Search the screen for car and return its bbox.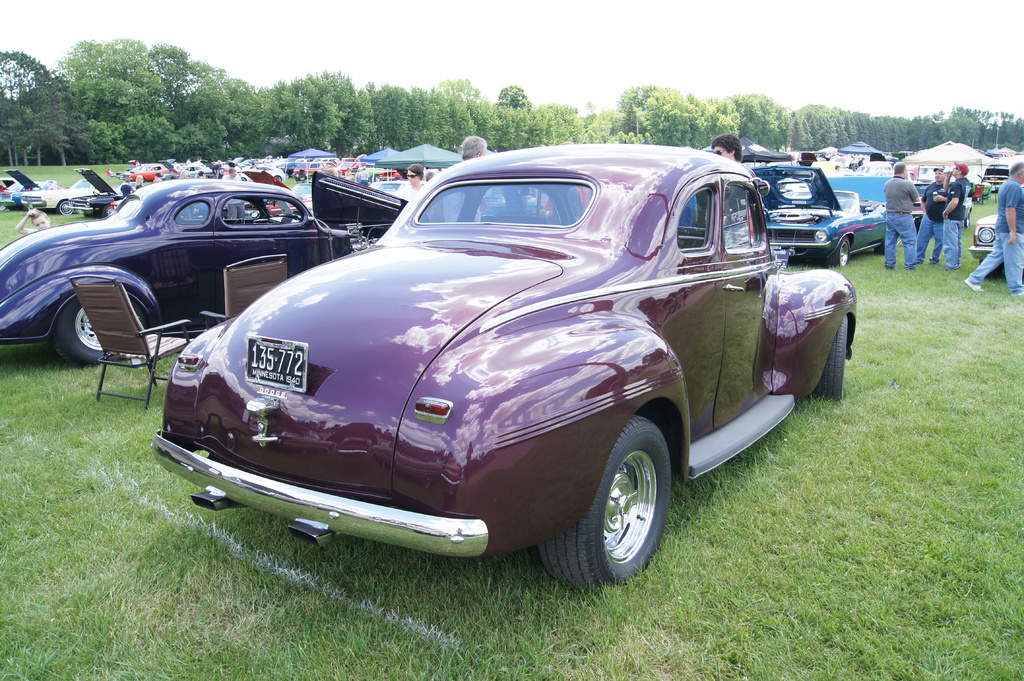
Found: (906,179,971,232).
